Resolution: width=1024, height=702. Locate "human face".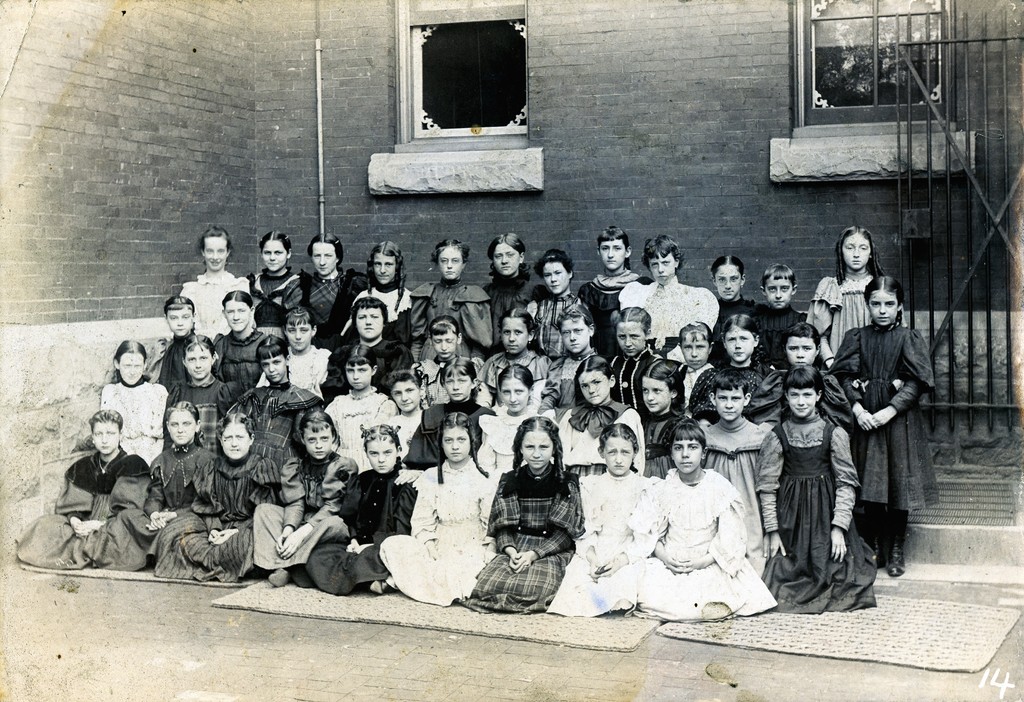
[162,303,192,338].
